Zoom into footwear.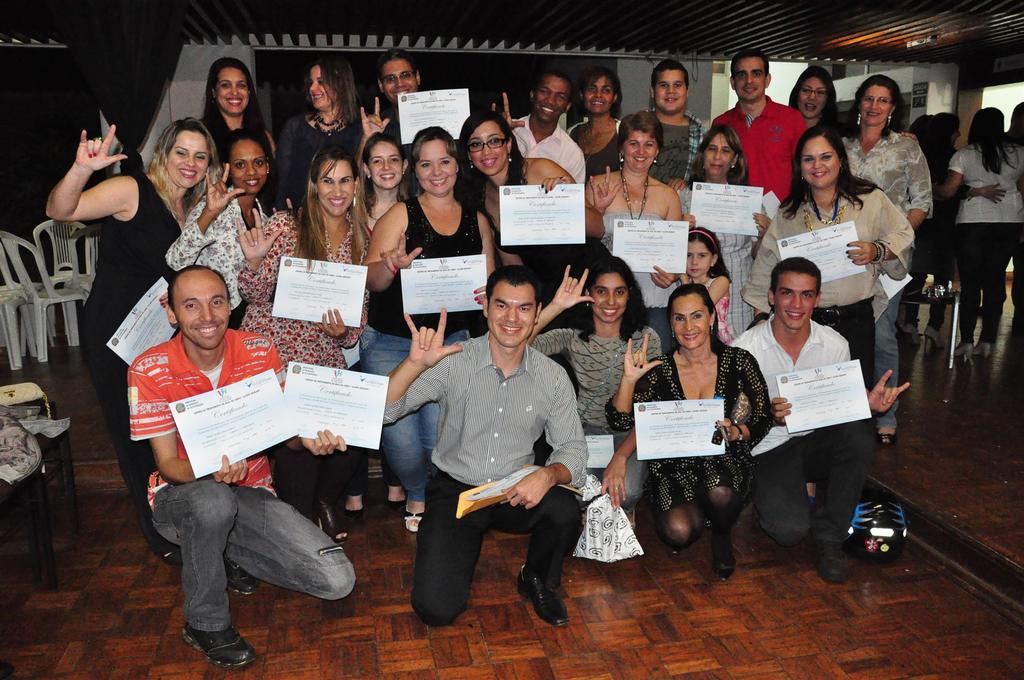
Zoom target: bbox=[220, 556, 261, 599].
